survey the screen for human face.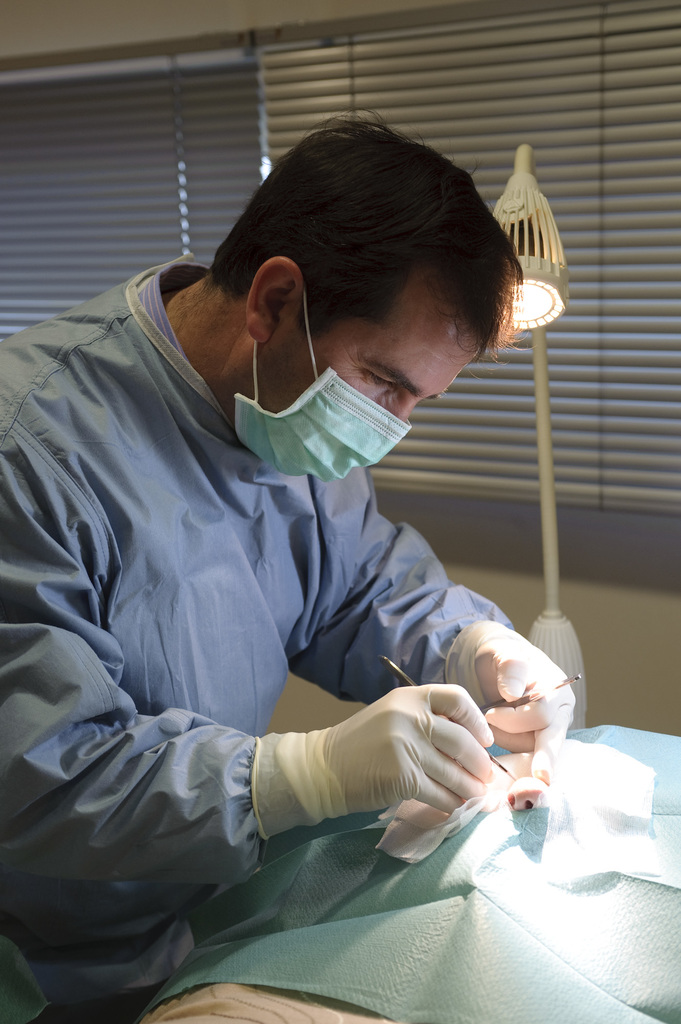
Survey found: <box>256,308,474,422</box>.
